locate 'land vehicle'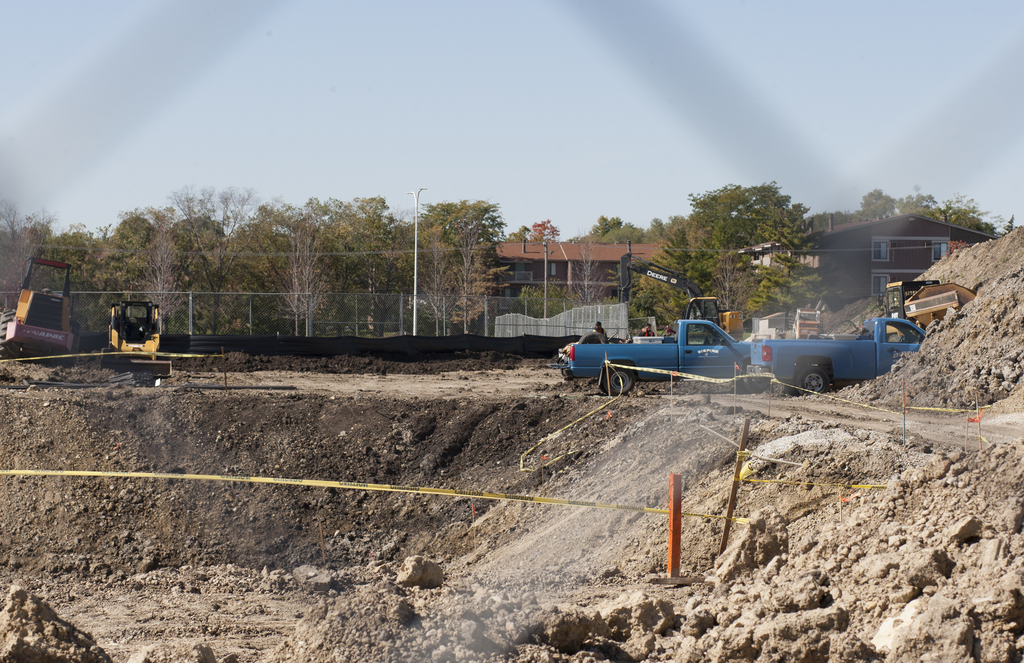
(left=0, top=258, right=77, bottom=368)
